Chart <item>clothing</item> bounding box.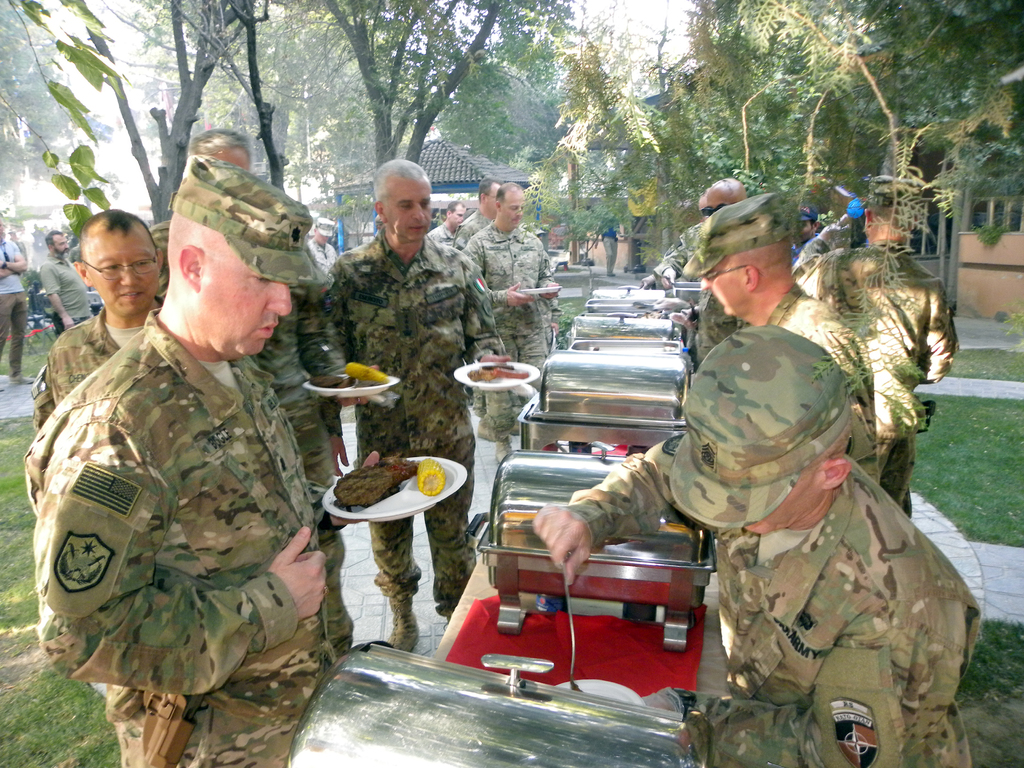
Charted: region(653, 218, 716, 302).
